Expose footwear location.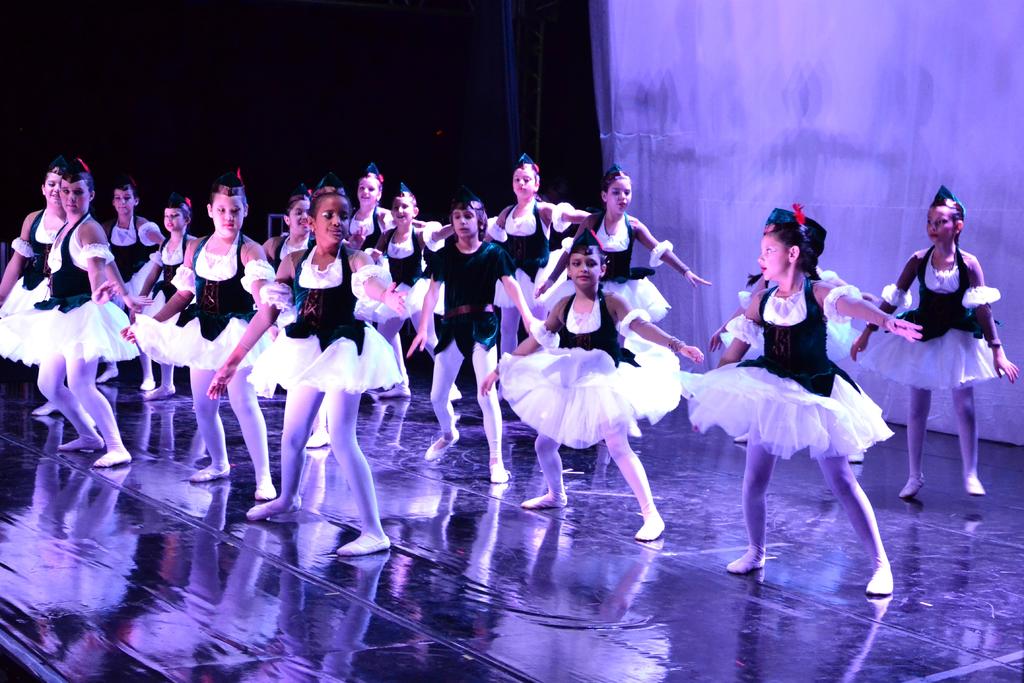
Exposed at <bbox>257, 487, 278, 498</bbox>.
